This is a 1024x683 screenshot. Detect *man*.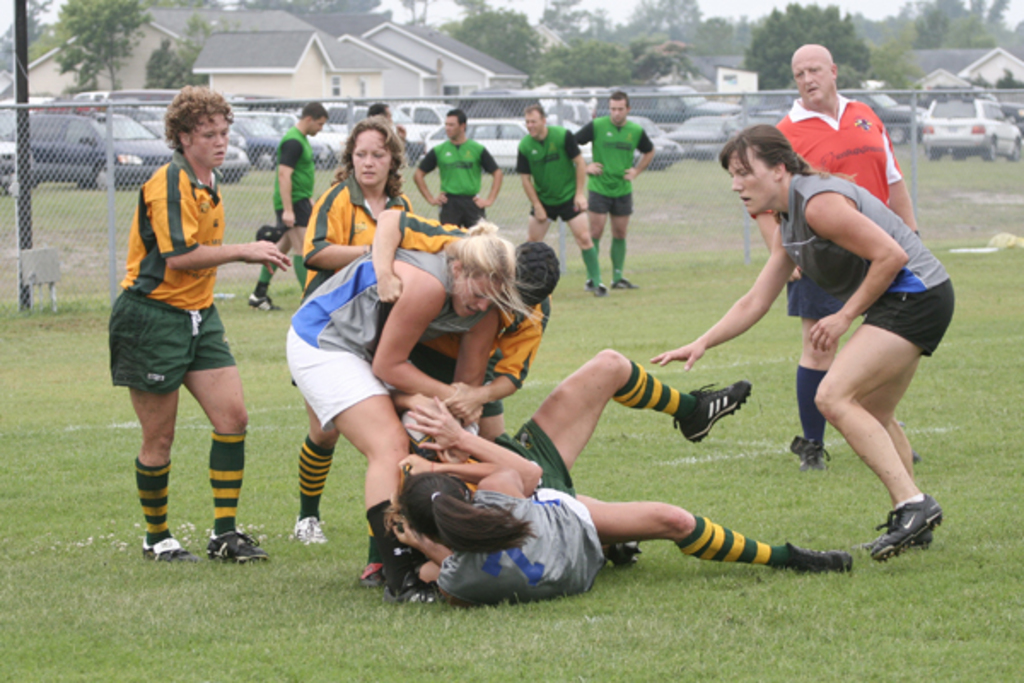
(570,82,662,289).
